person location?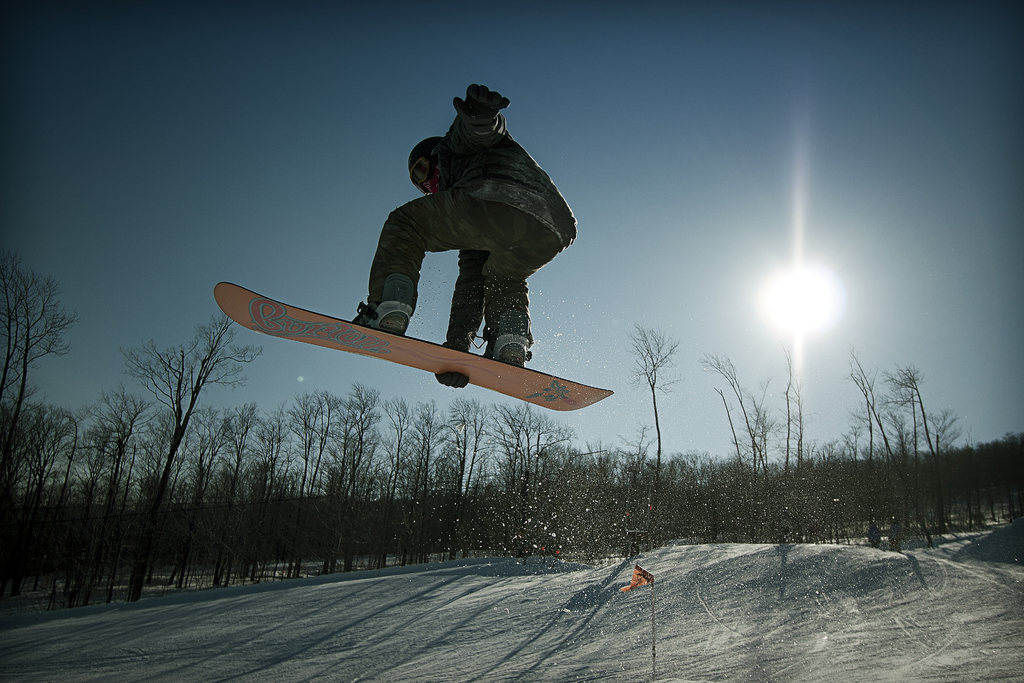
[x1=335, y1=129, x2=586, y2=369]
